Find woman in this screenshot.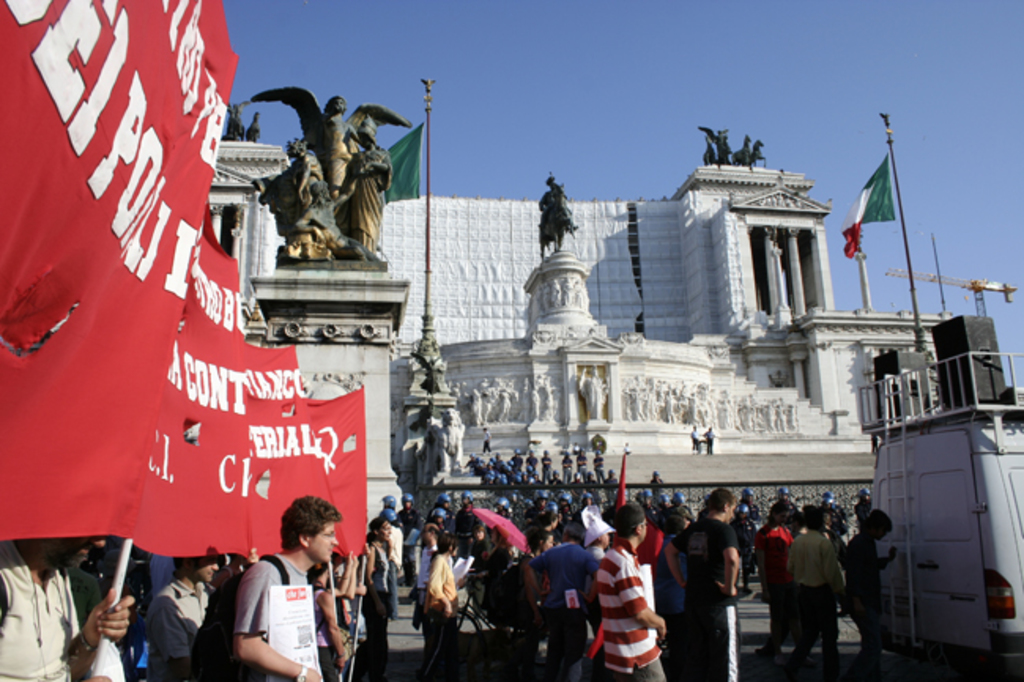
The bounding box for woman is 520,526,555,680.
